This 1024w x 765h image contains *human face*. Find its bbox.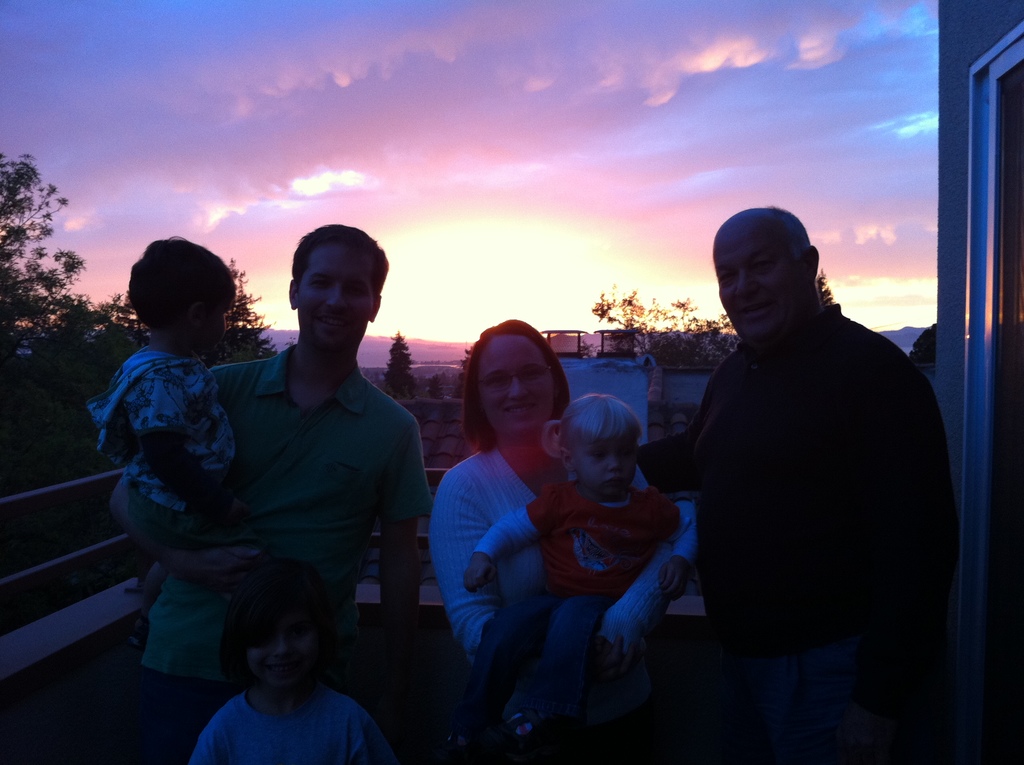
x1=568, y1=430, x2=637, y2=497.
